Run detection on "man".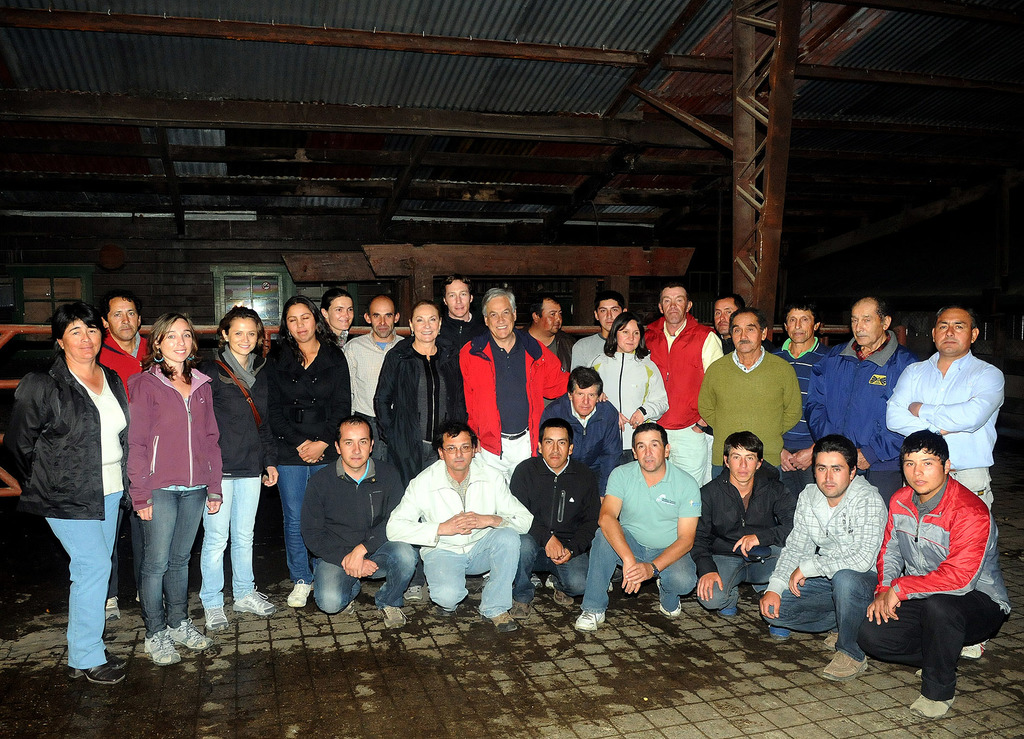
Result: {"x1": 760, "y1": 435, "x2": 886, "y2": 682}.
